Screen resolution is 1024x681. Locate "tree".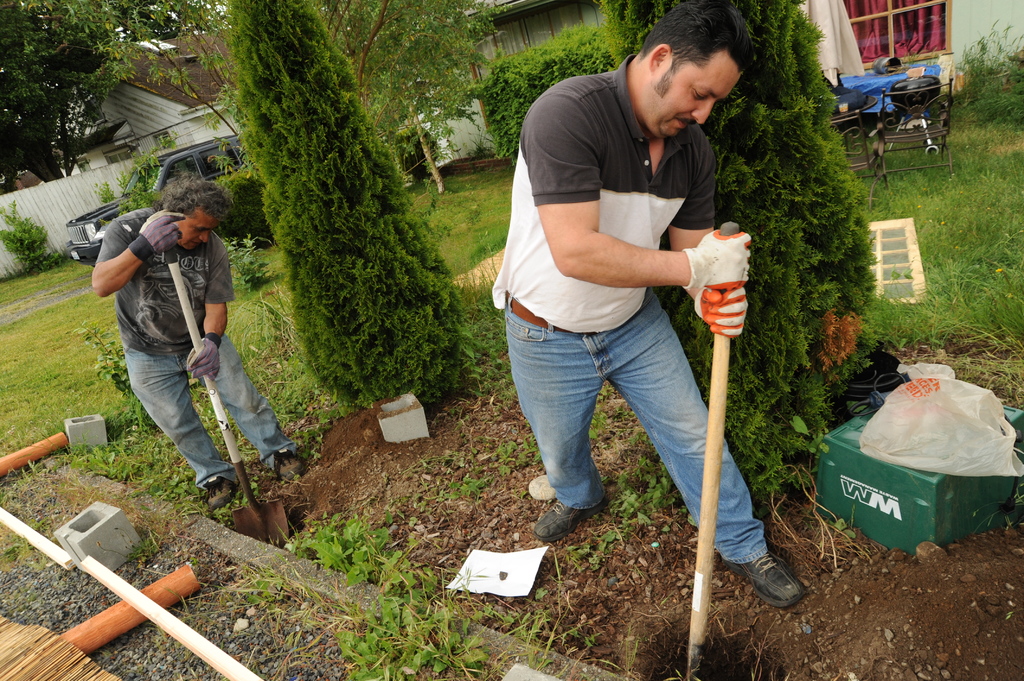
crop(210, 26, 480, 394).
